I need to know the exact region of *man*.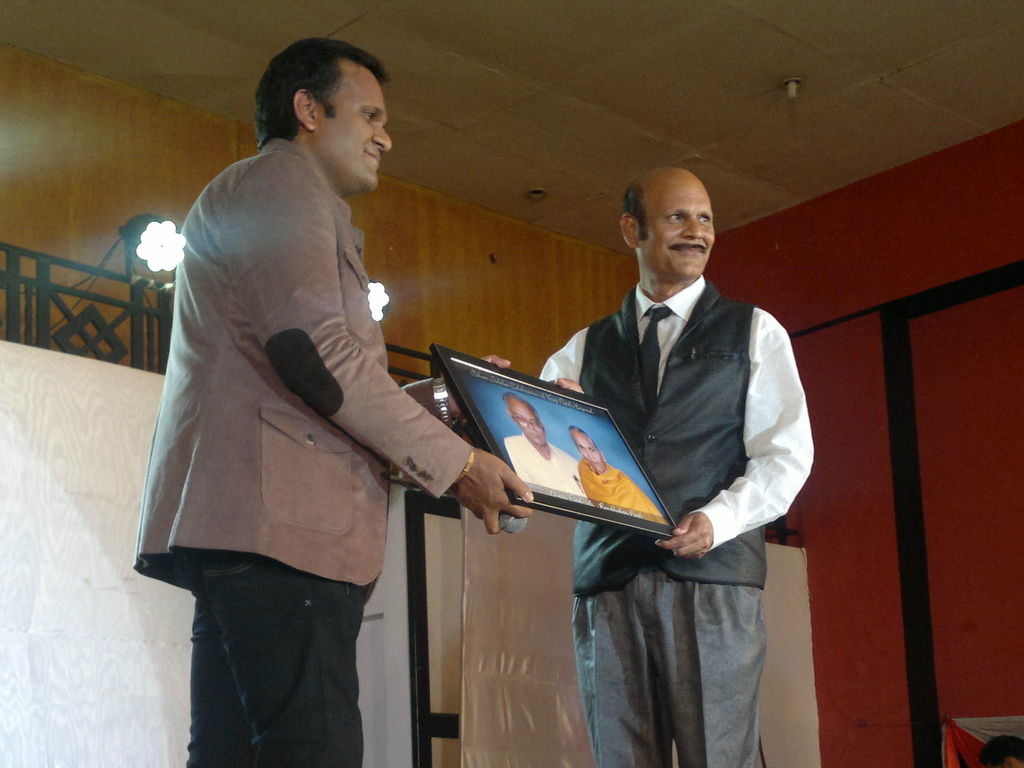
Region: left=136, top=33, right=538, bottom=767.
